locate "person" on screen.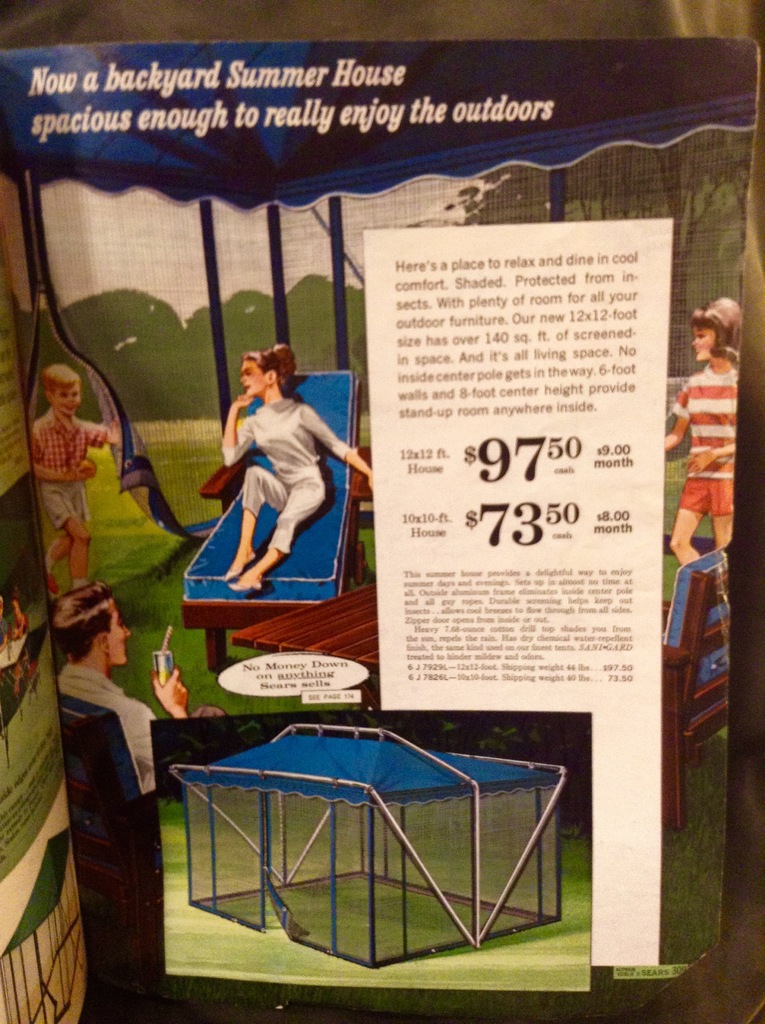
On screen at crop(31, 364, 111, 591).
